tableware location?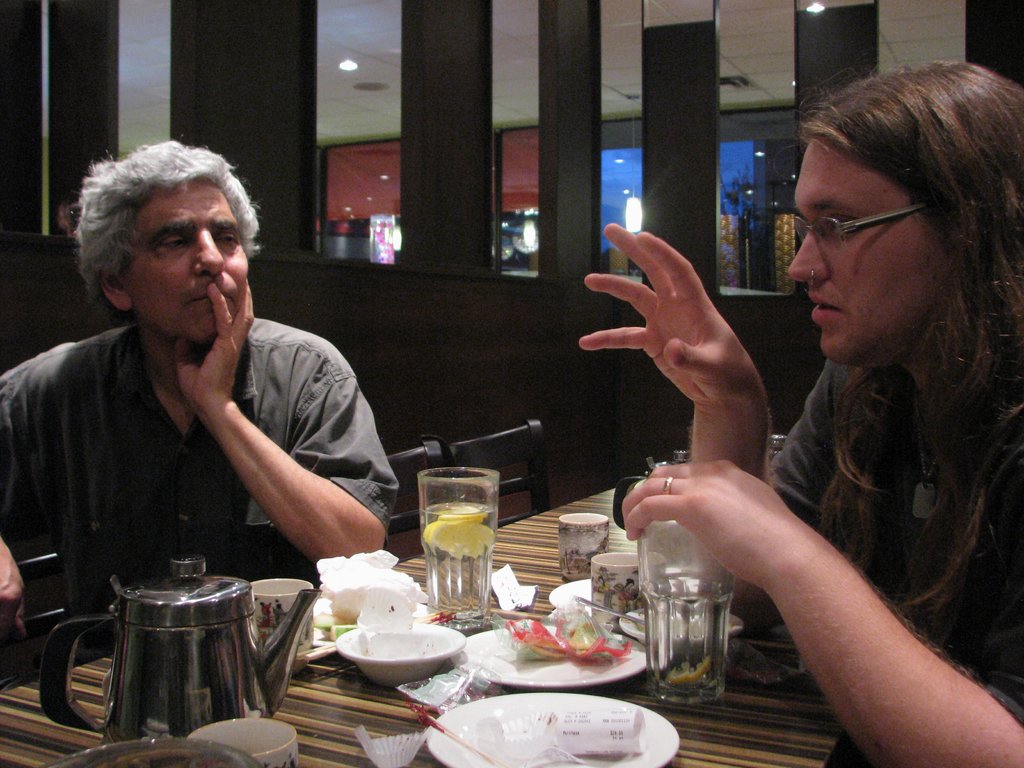
[616,600,743,653]
